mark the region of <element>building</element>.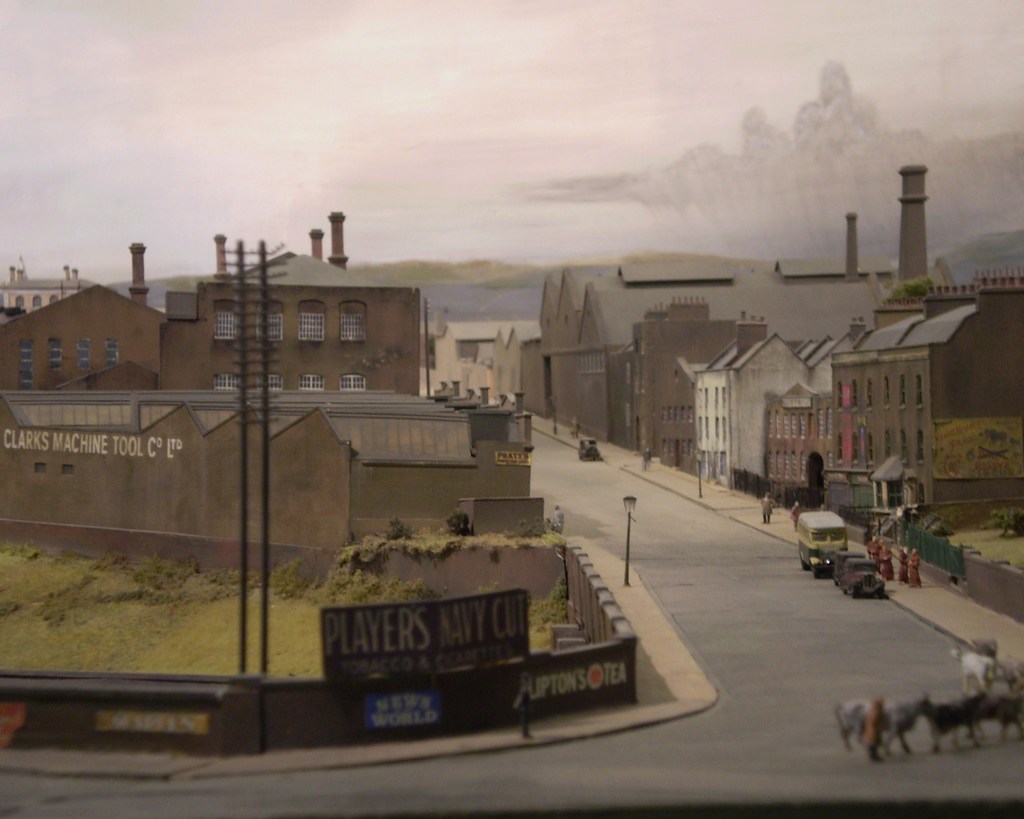
Region: 420 293 547 437.
